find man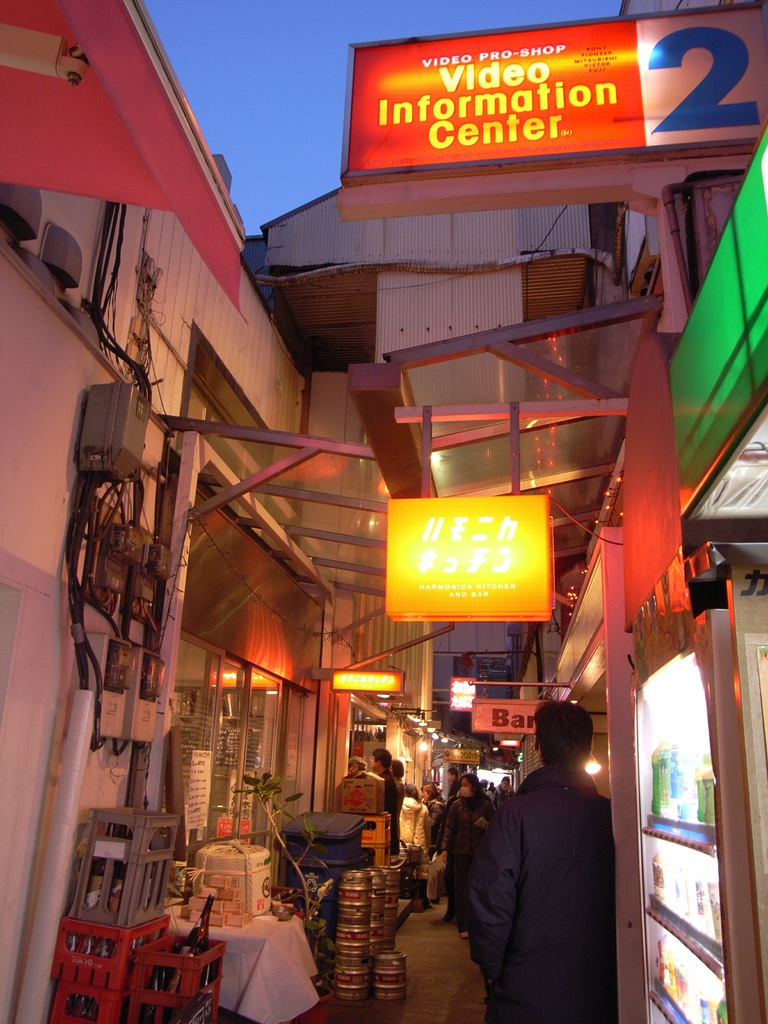
461, 685, 641, 1010
